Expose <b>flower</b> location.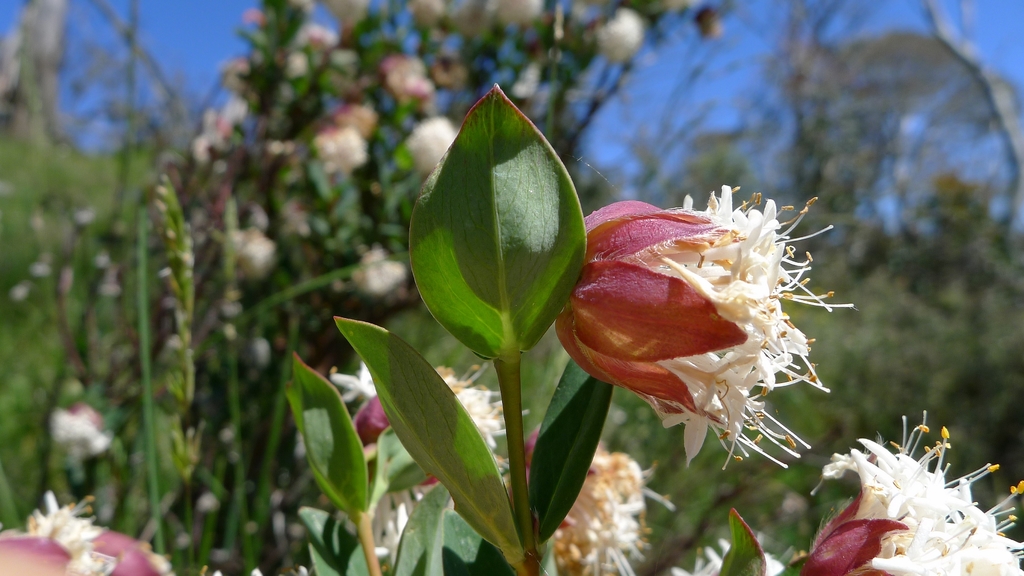
Exposed at (666,531,785,575).
